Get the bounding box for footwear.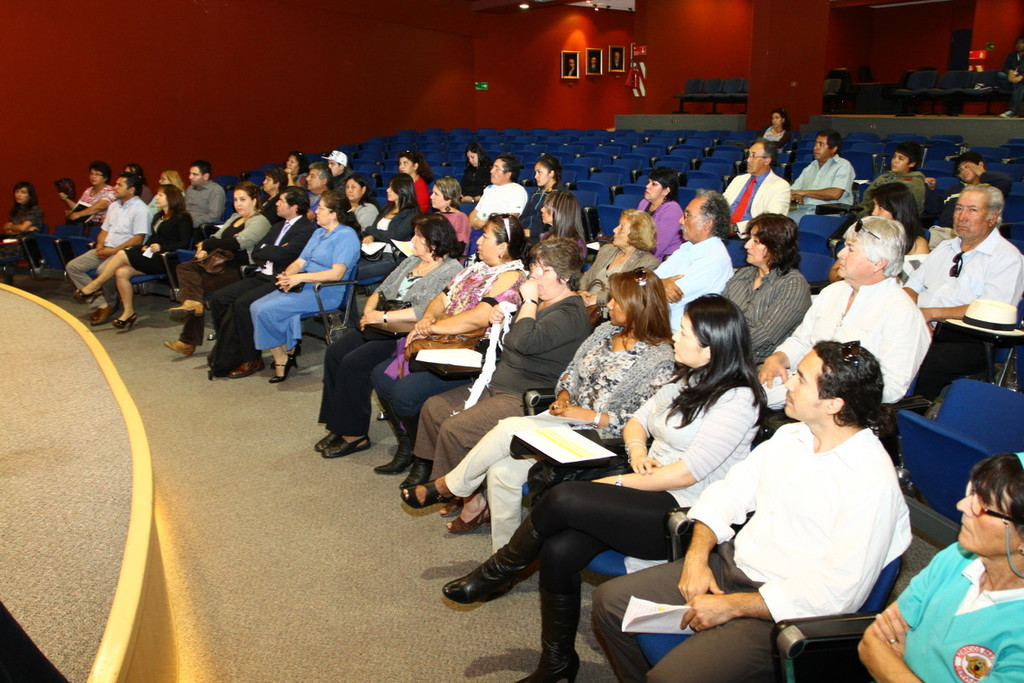
[x1=73, y1=285, x2=102, y2=304].
